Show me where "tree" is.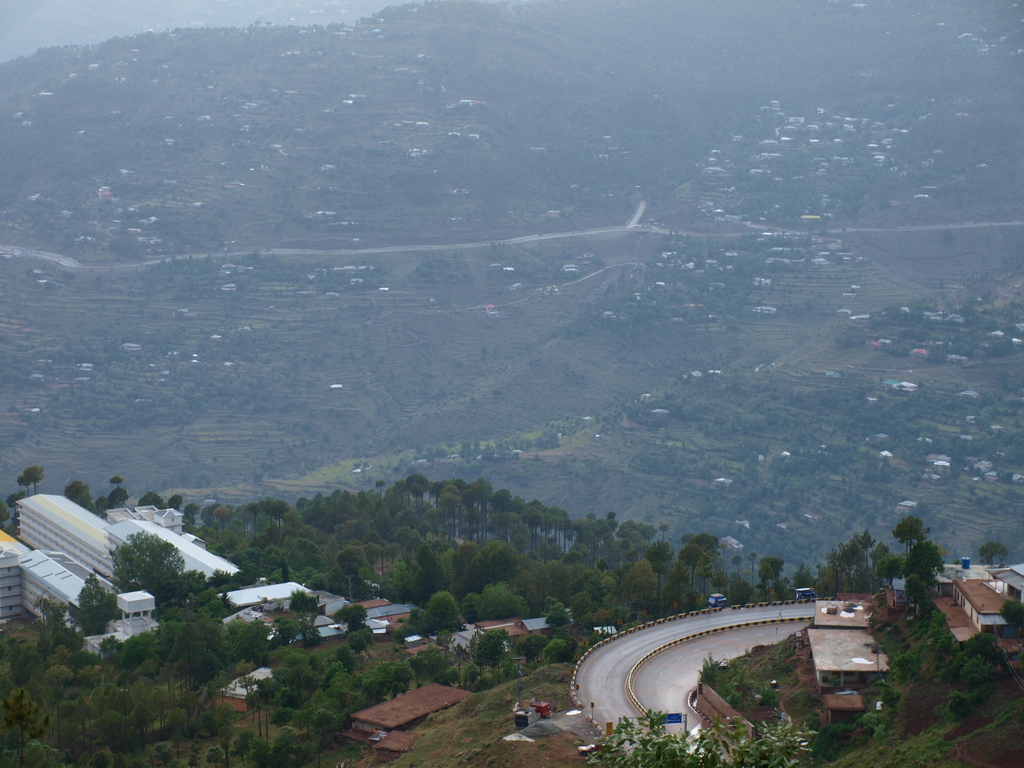
"tree" is at x1=545 y1=602 x2=572 y2=629.
